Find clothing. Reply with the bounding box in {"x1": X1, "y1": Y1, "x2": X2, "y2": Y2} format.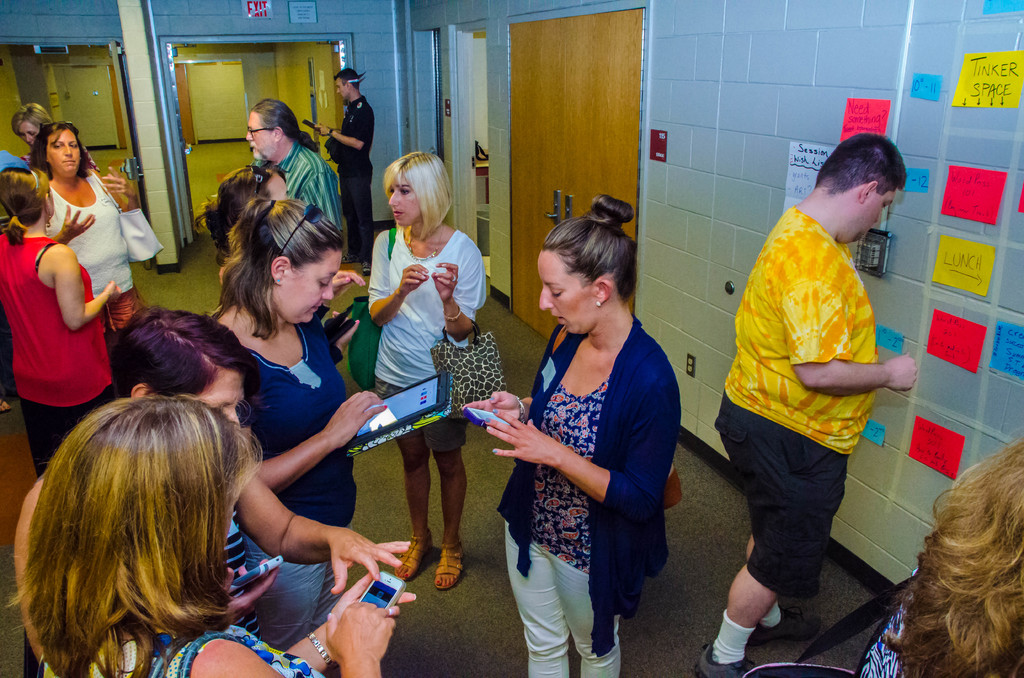
{"x1": 0, "y1": 231, "x2": 119, "y2": 483}.
